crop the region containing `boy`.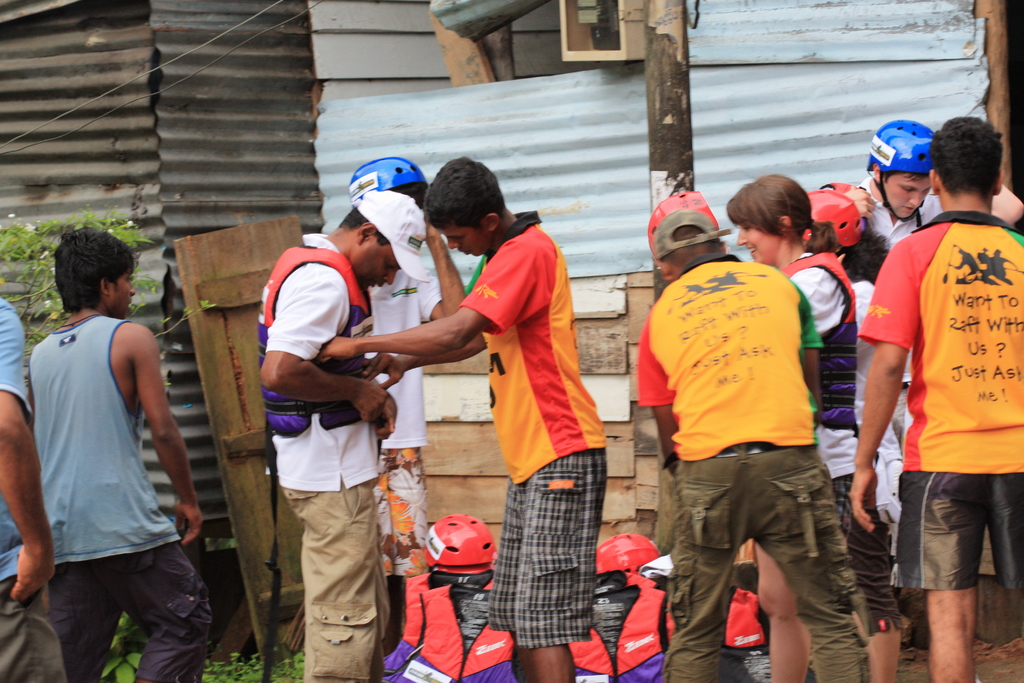
Crop region: crop(28, 226, 215, 682).
